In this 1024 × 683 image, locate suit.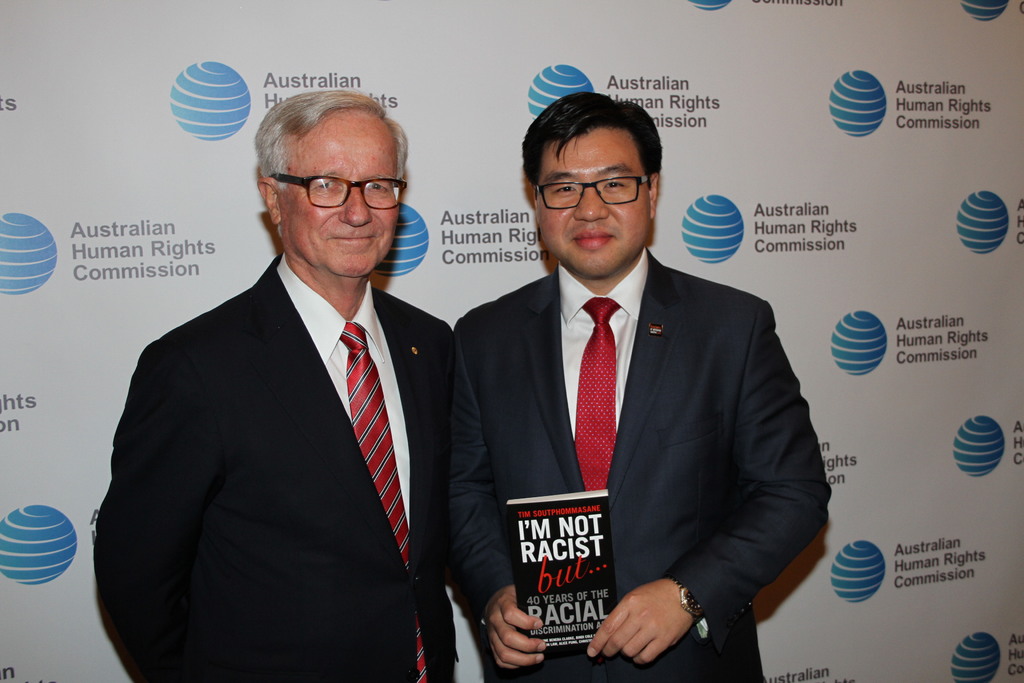
Bounding box: rect(108, 226, 497, 664).
